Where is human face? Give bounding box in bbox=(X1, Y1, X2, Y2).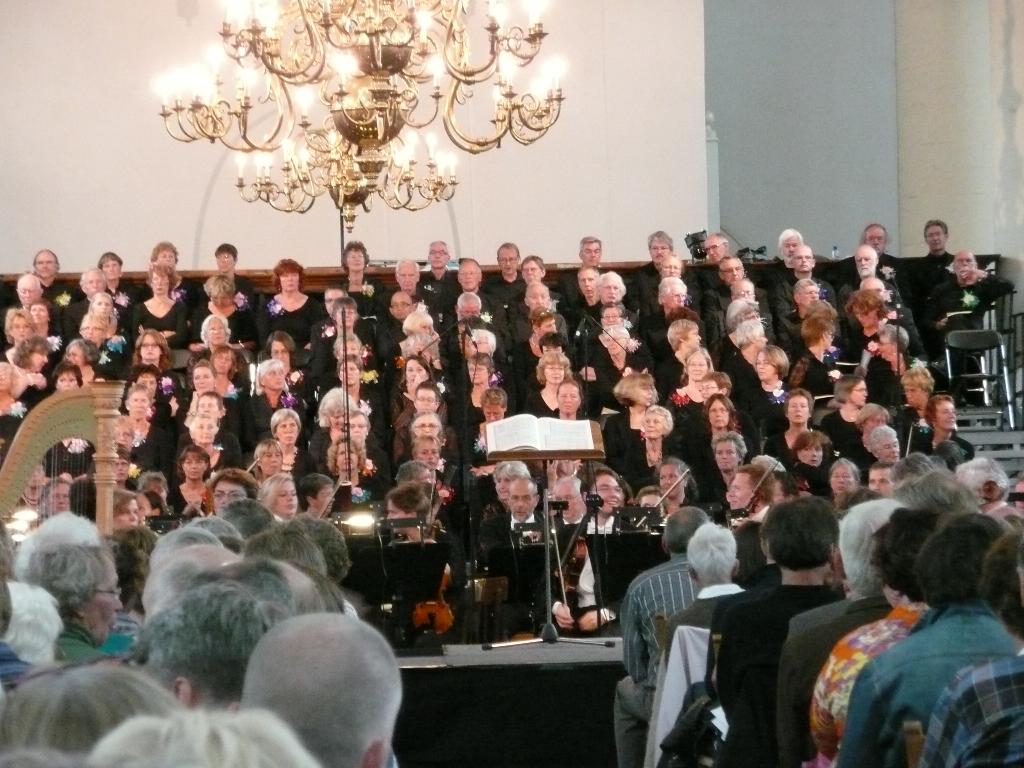
bbox=(198, 397, 221, 419).
